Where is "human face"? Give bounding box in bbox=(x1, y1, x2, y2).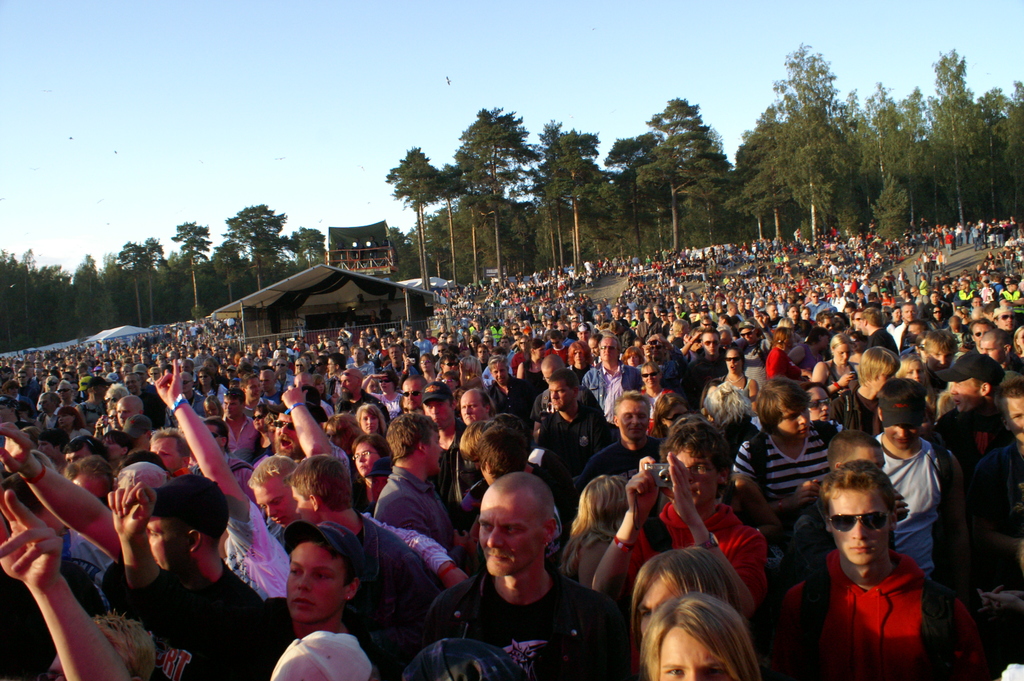
bbox=(388, 346, 400, 359).
